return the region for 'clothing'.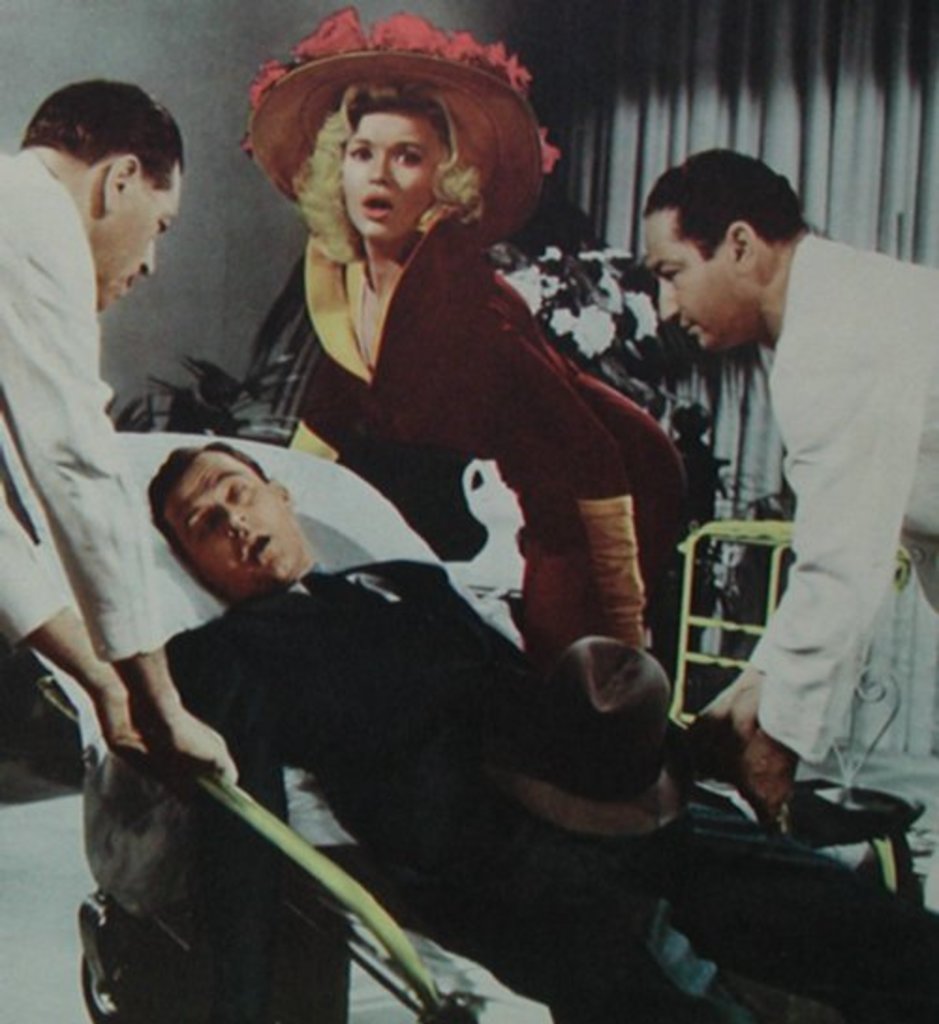
bbox(742, 239, 937, 770).
